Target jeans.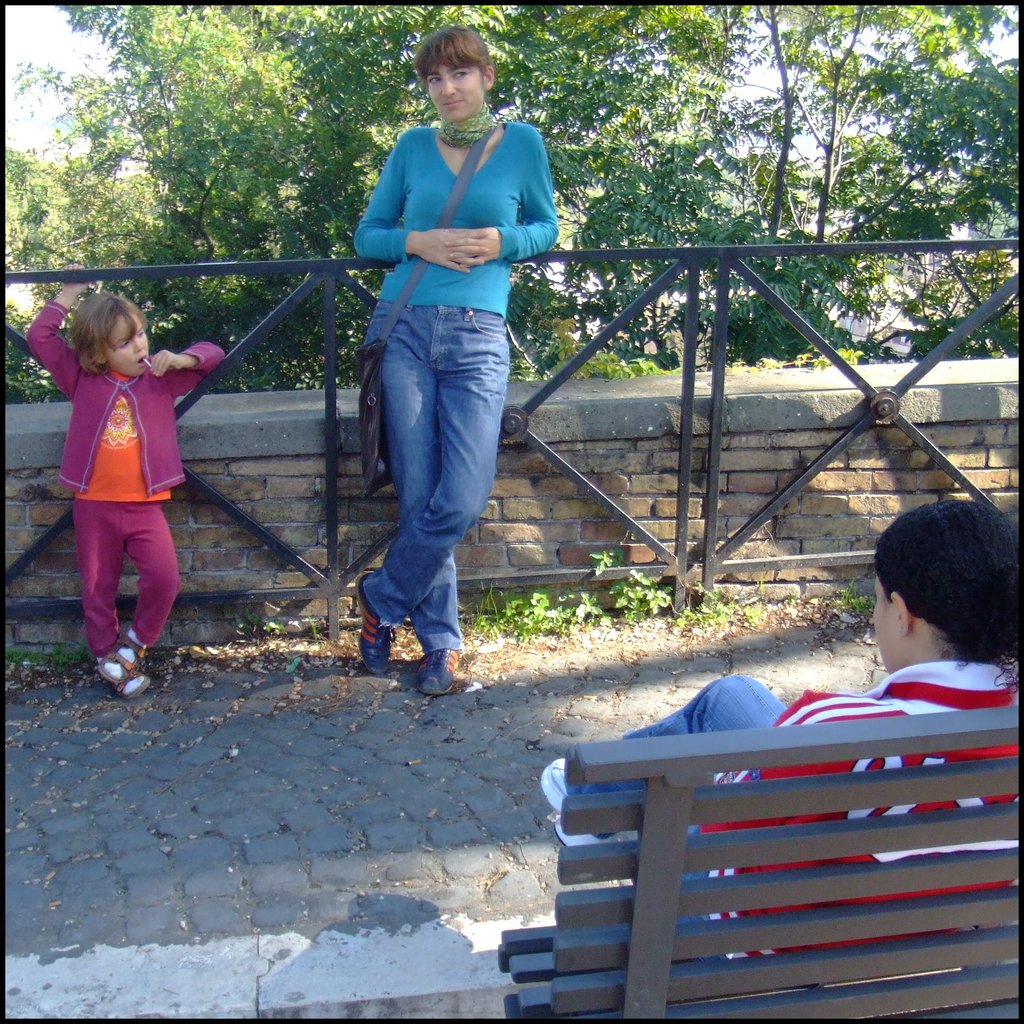
Target region: x1=570 y1=671 x2=785 y2=963.
